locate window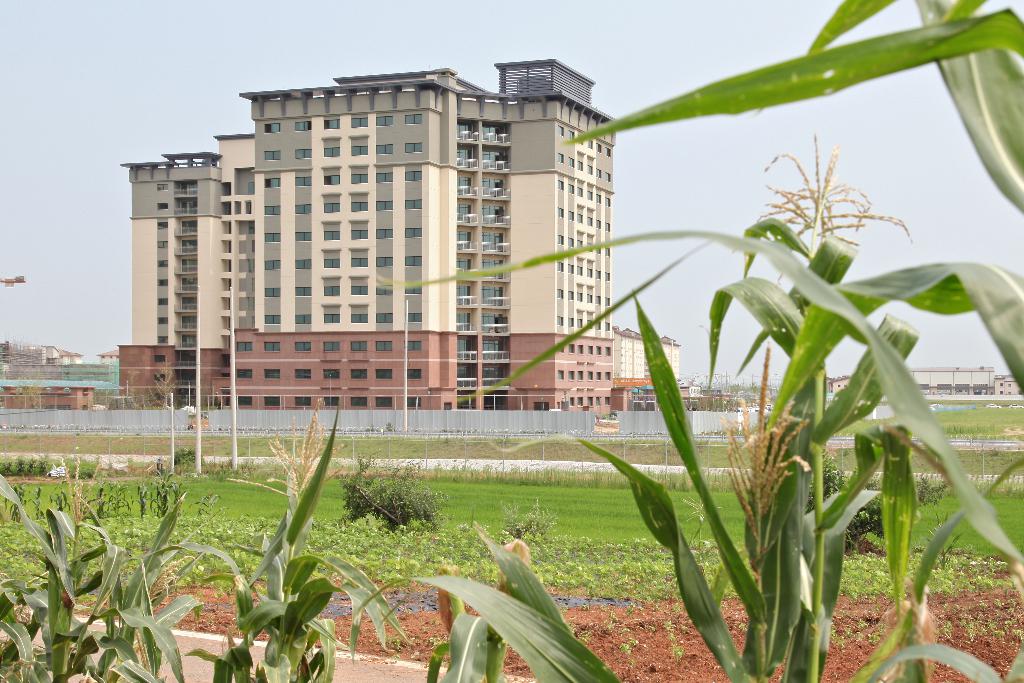
<box>295,397,312,405</box>
